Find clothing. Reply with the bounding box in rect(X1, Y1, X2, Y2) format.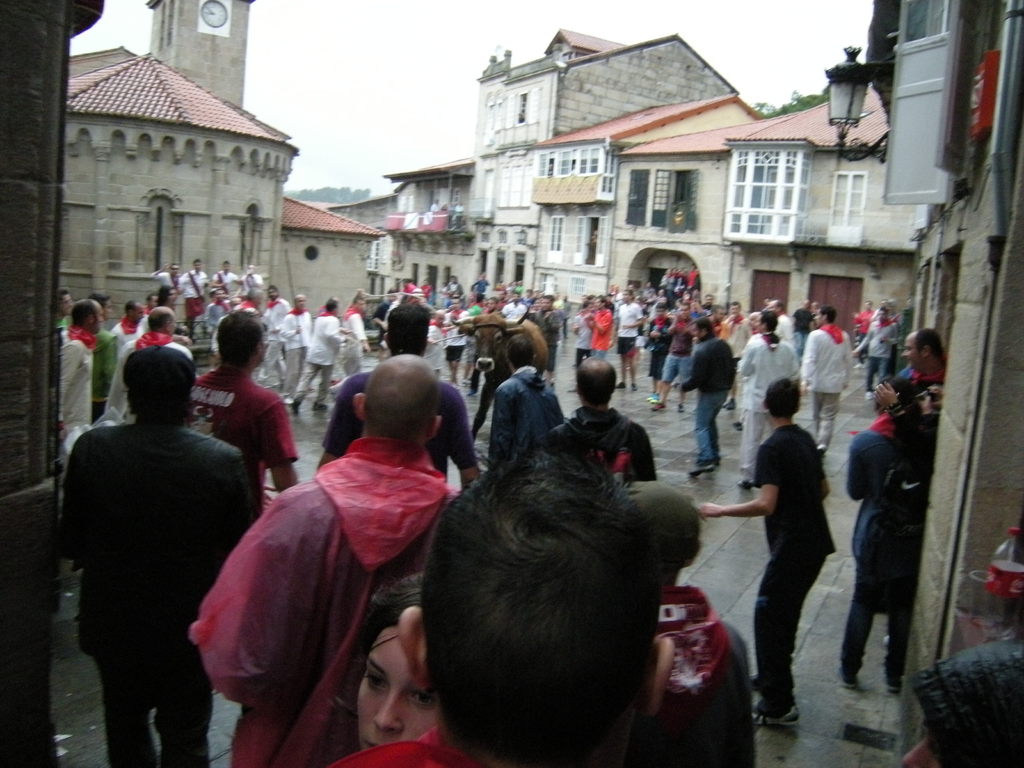
rect(47, 338, 257, 747).
